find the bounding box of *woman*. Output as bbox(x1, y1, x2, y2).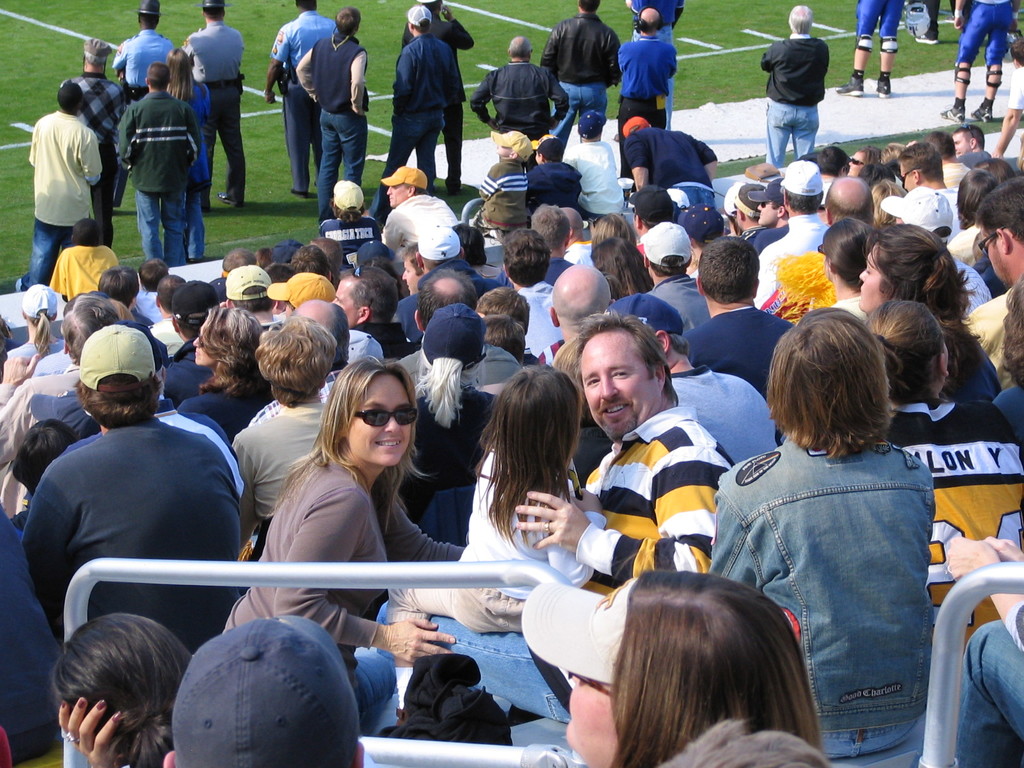
bbox(195, 307, 270, 446).
